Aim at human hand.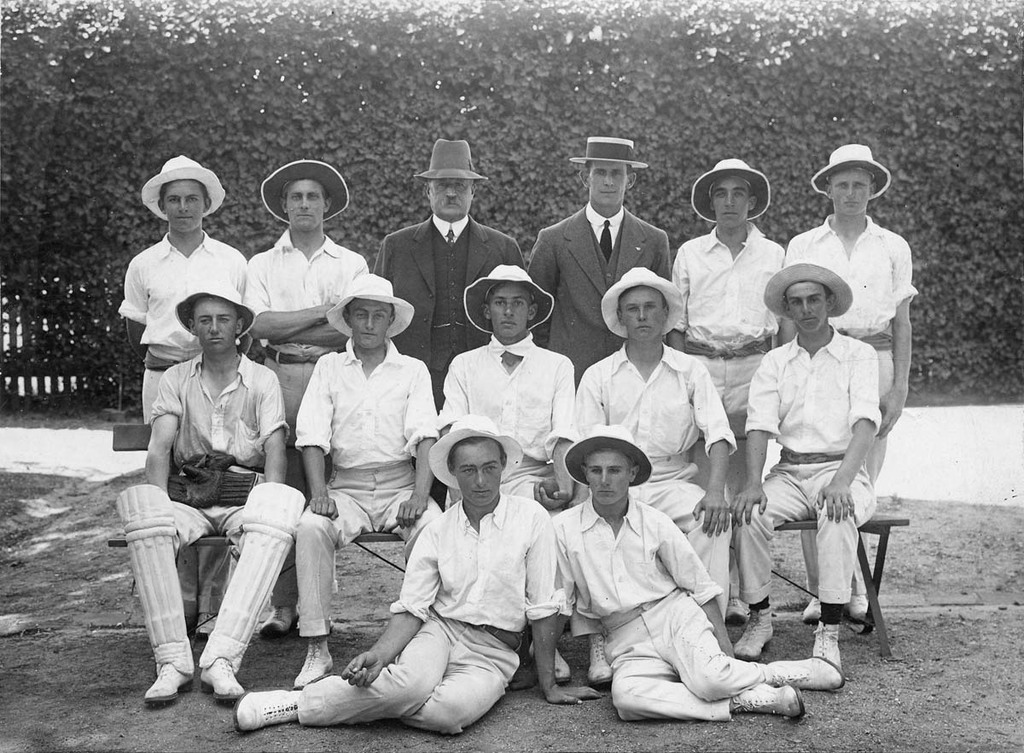
Aimed at 569, 488, 591, 503.
